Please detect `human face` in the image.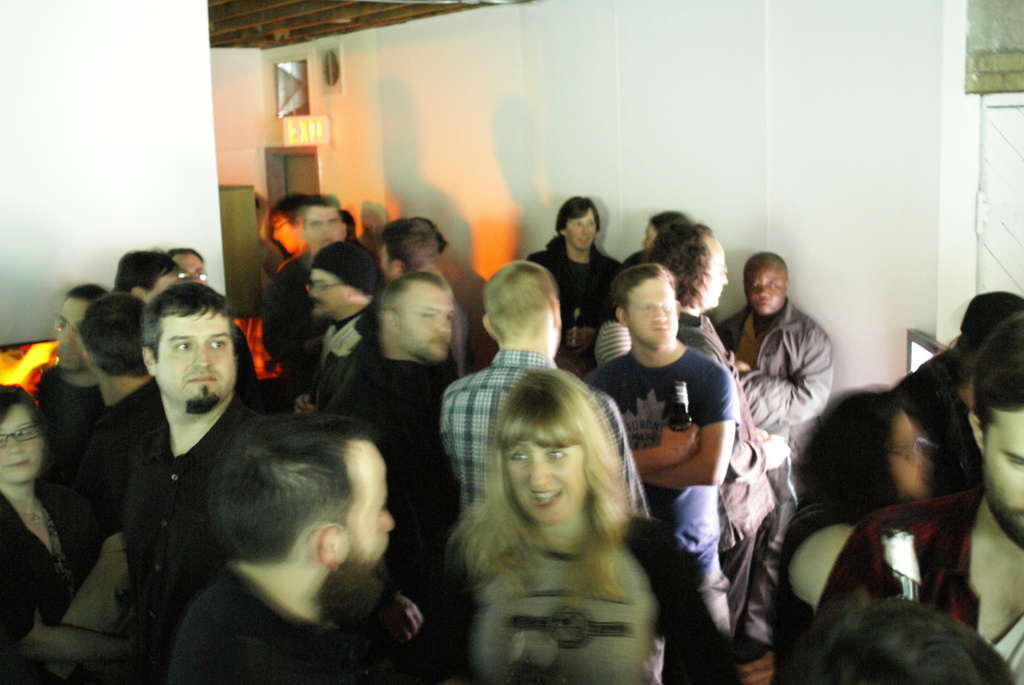
l=0, t=404, r=44, b=484.
